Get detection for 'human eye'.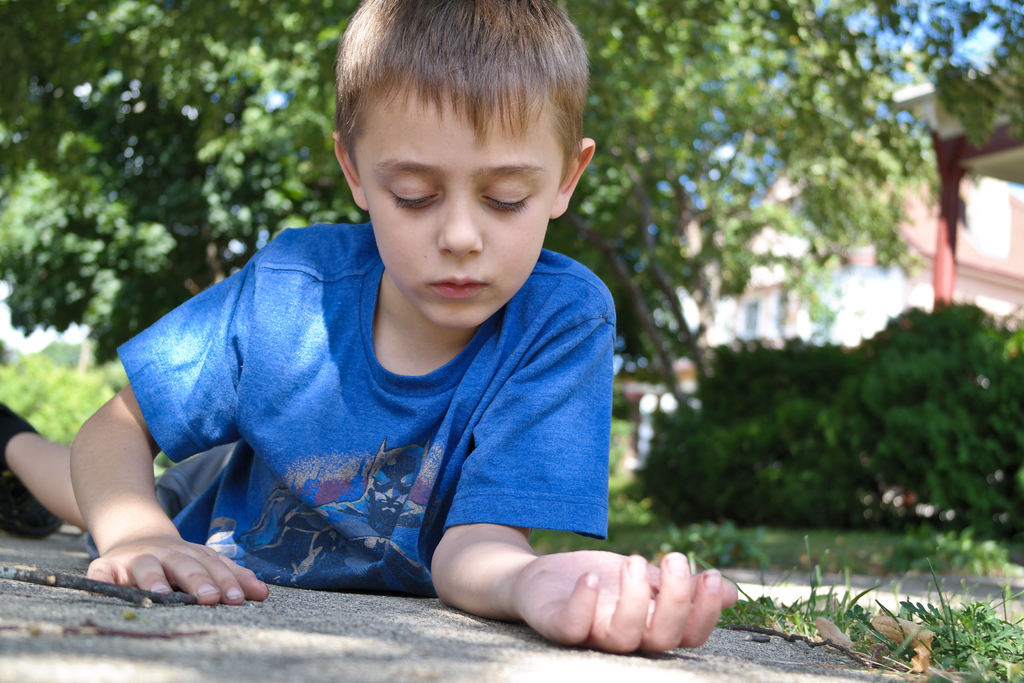
Detection: bbox=(371, 152, 455, 217).
